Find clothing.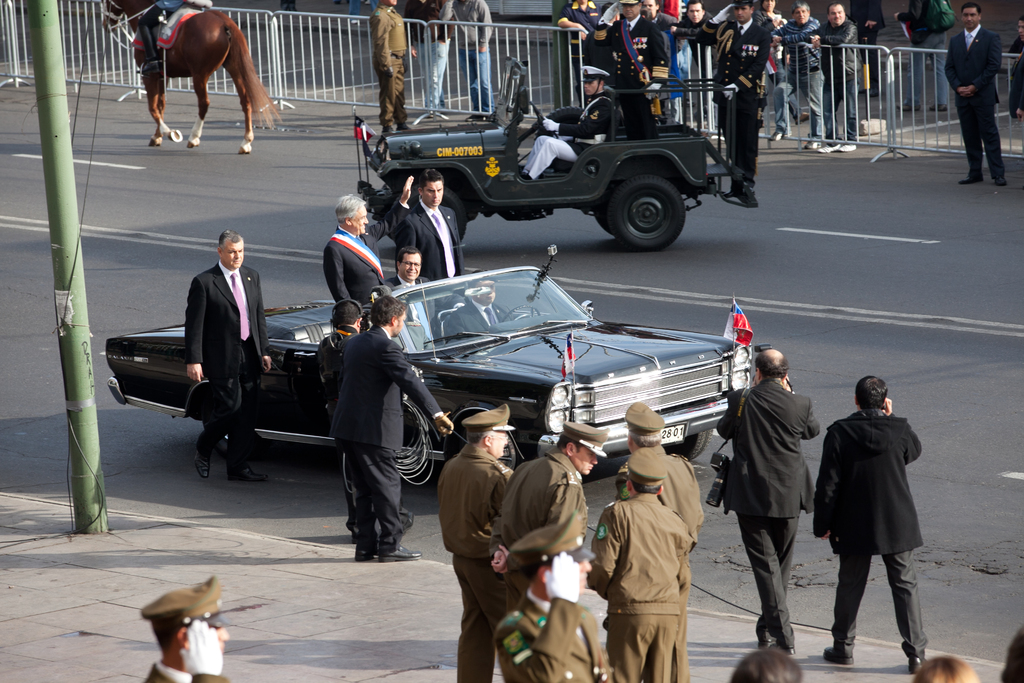
region(781, 15, 835, 67).
